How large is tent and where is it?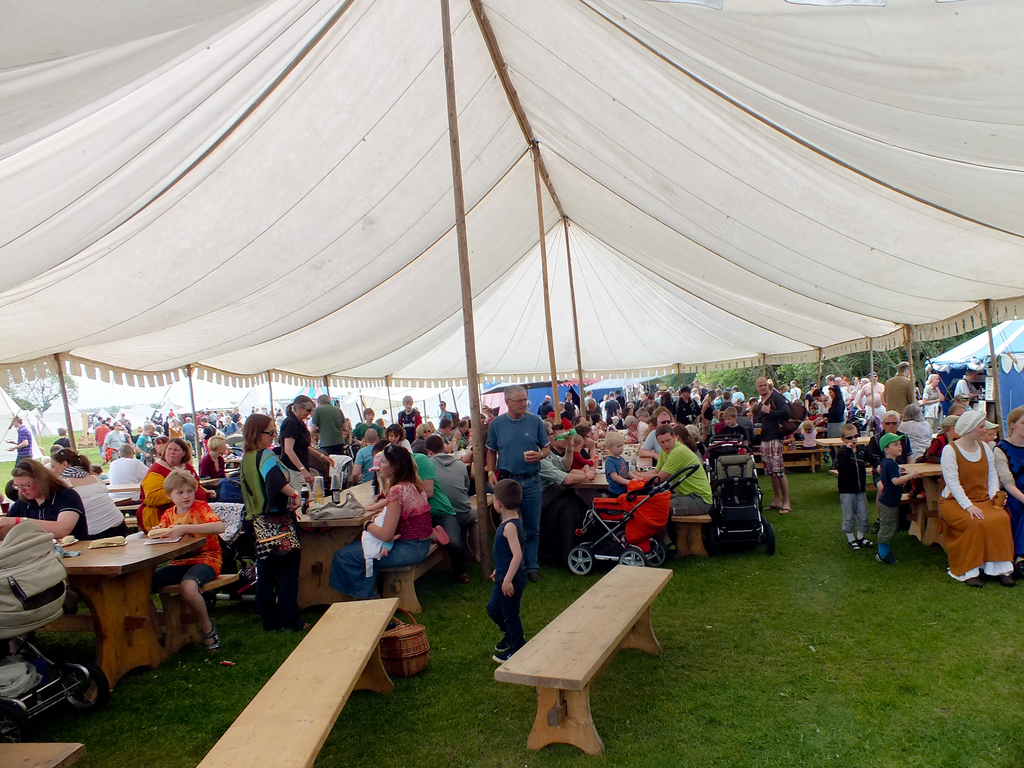
Bounding box: (0,6,1023,667).
